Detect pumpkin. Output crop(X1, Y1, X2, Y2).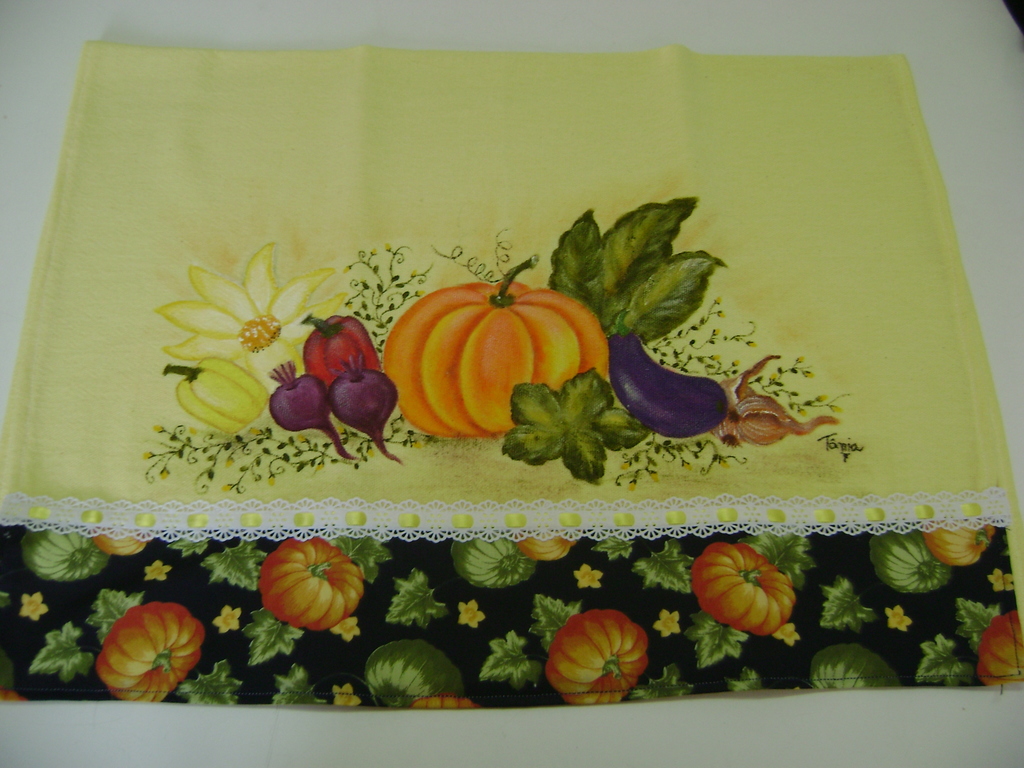
crop(363, 632, 465, 709).
